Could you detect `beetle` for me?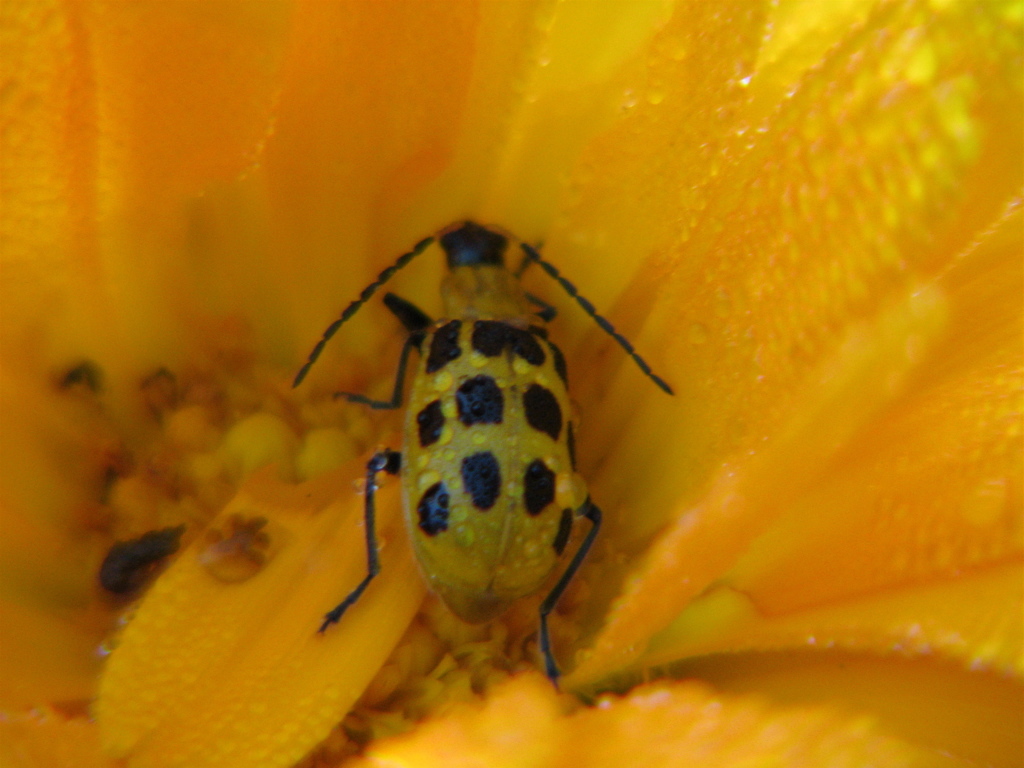
Detection result: [291, 201, 668, 684].
